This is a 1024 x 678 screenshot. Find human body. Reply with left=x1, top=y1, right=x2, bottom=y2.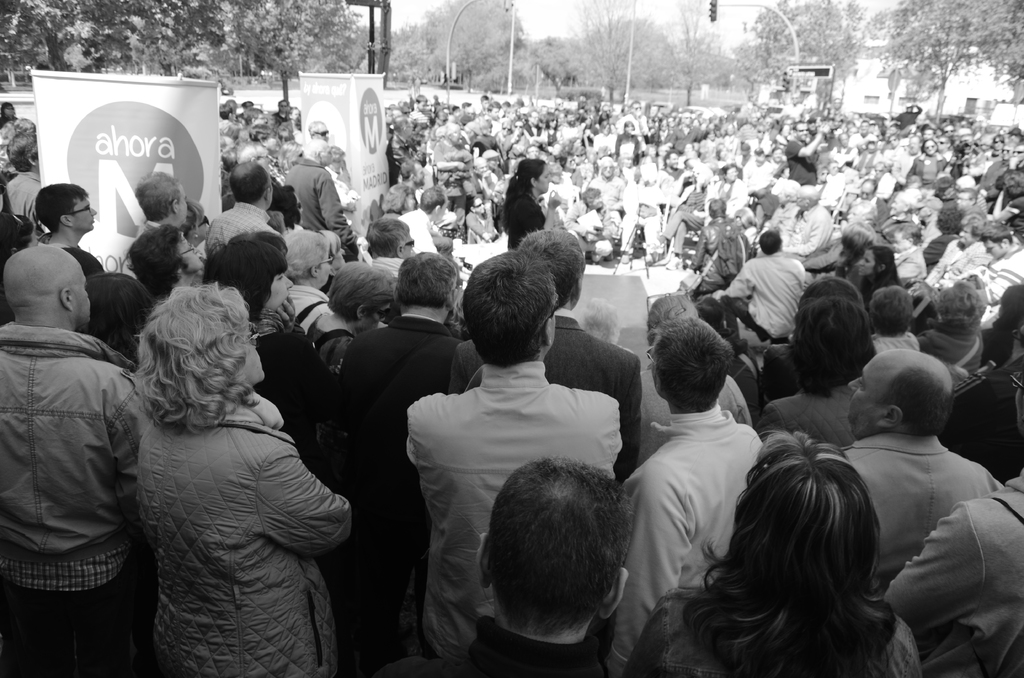
left=864, top=277, right=919, bottom=352.
